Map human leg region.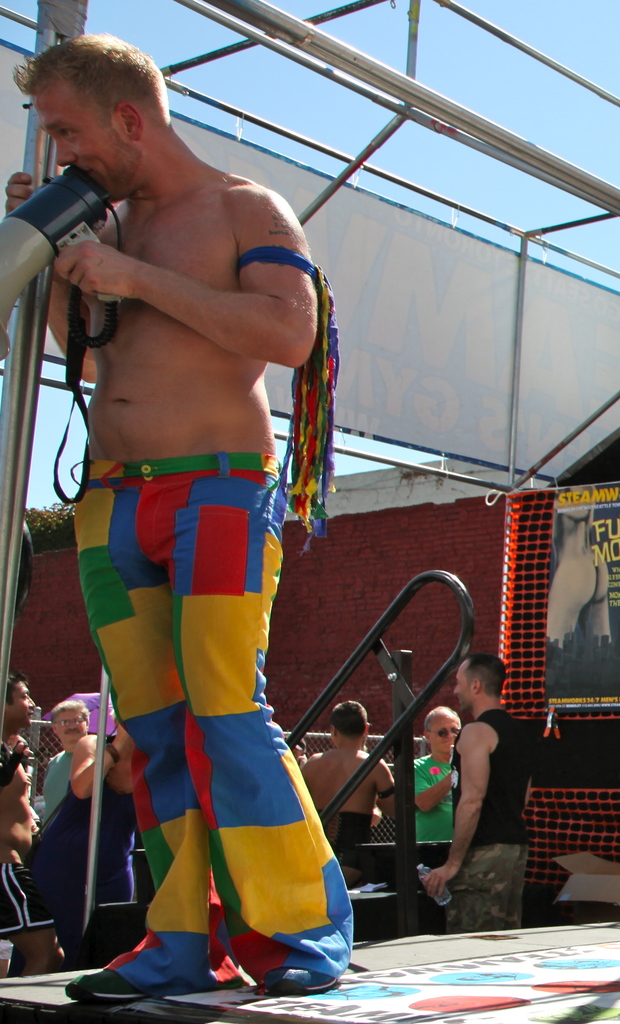
Mapped to select_region(70, 513, 218, 1001).
